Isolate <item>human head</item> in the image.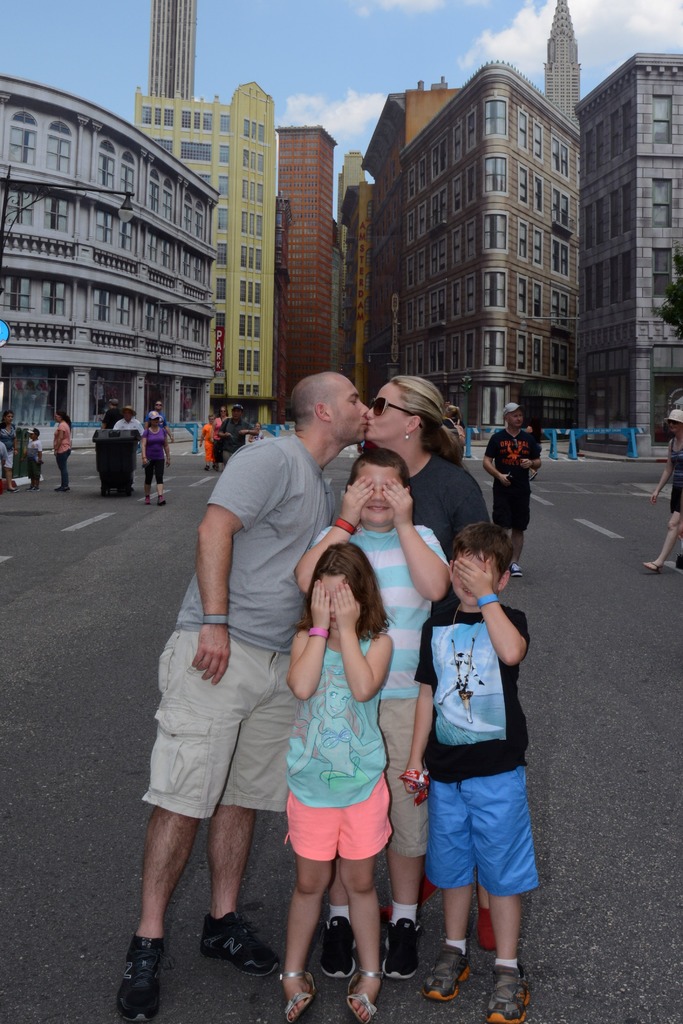
Isolated region: <region>3, 410, 15, 424</region>.
